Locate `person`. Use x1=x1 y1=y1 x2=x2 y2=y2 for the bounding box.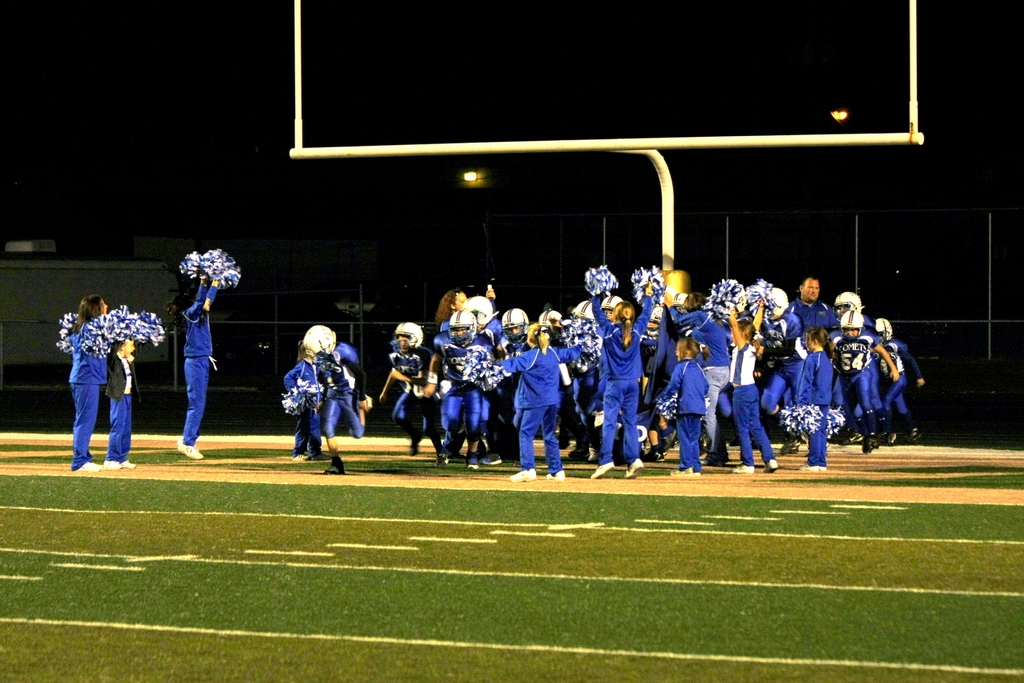
x1=500 y1=296 x2=573 y2=486.
